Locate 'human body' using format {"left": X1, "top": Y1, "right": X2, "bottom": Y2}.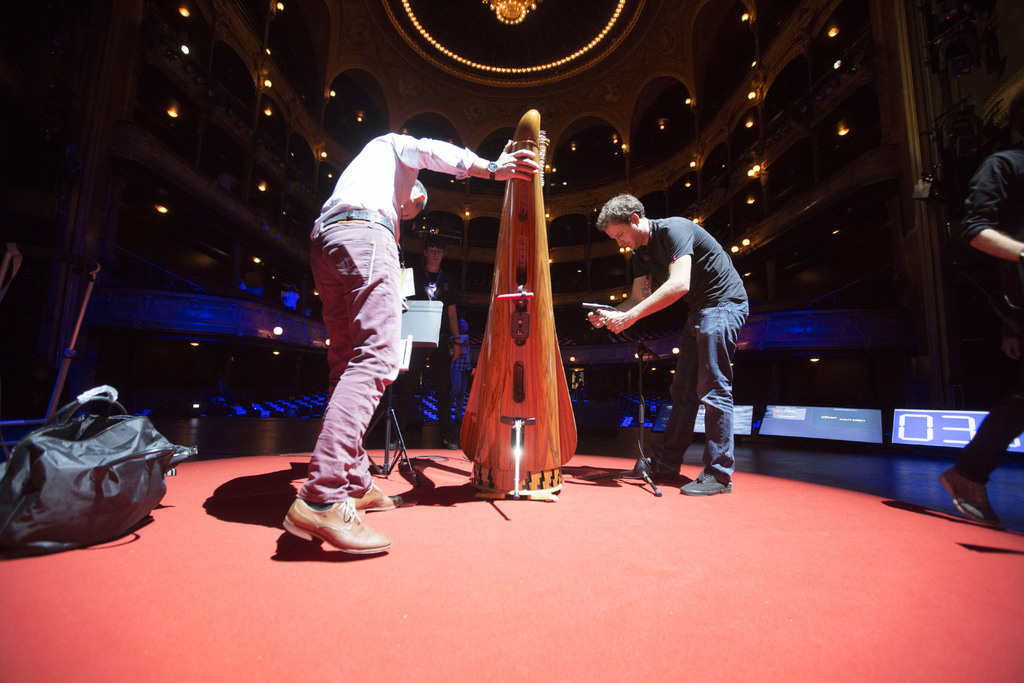
{"left": 940, "top": 151, "right": 1023, "bottom": 527}.
